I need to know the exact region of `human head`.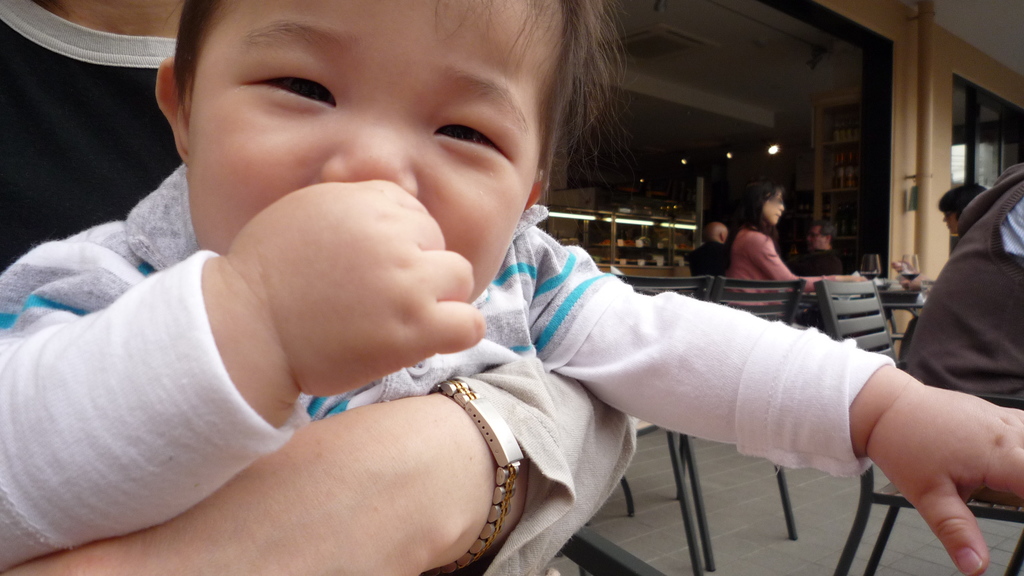
Region: <bbox>740, 171, 782, 225</bbox>.
